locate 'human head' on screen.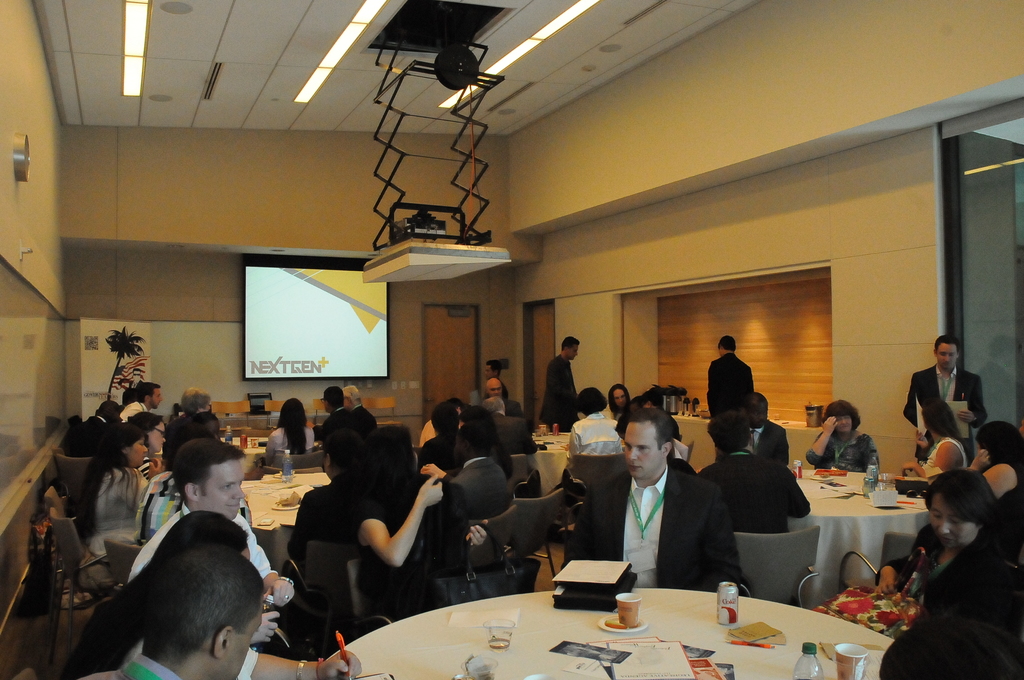
On screen at x1=923, y1=471, x2=1000, y2=551.
